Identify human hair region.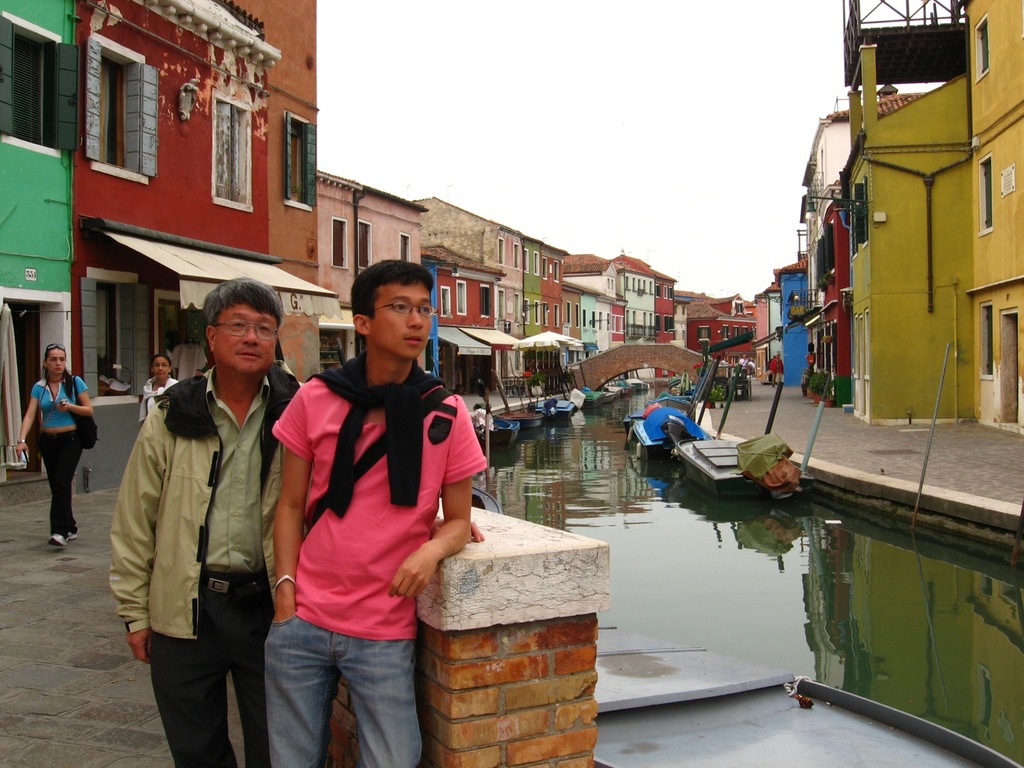
Region: 149, 353, 172, 368.
